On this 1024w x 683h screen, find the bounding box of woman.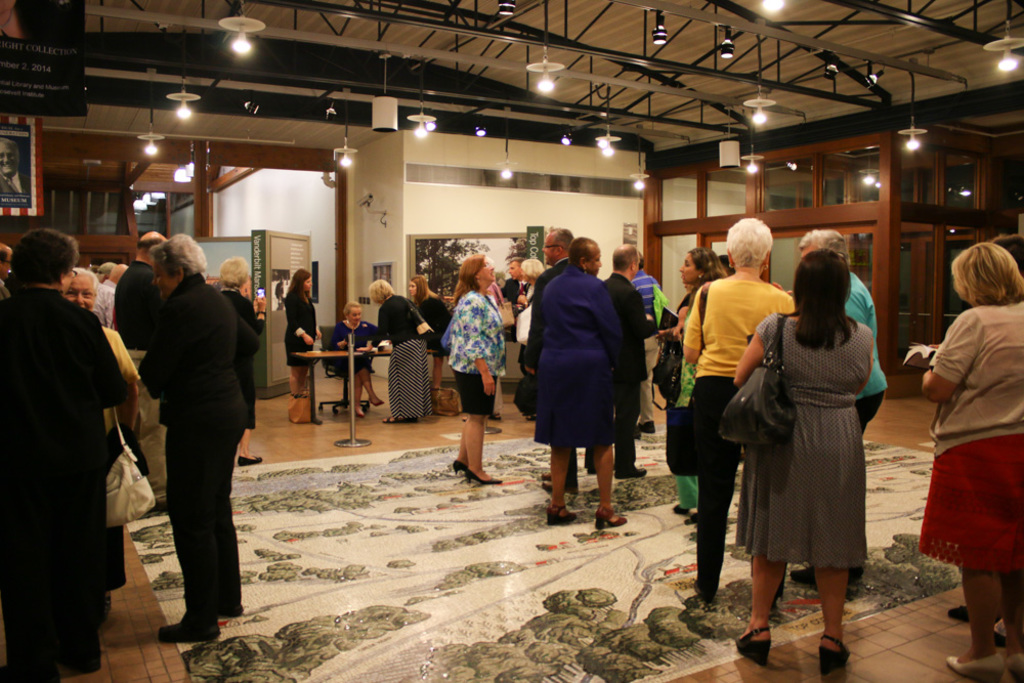
Bounding box: 916, 243, 1023, 682.
